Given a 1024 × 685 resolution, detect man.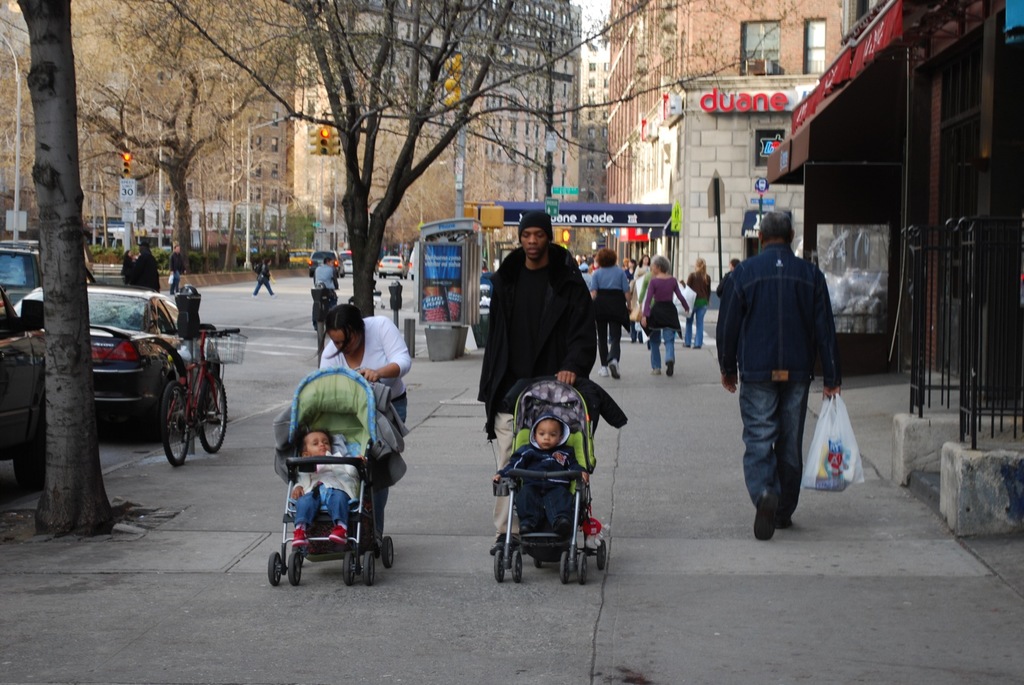
<bbox>717, 210, 847, 542</bbox>.
